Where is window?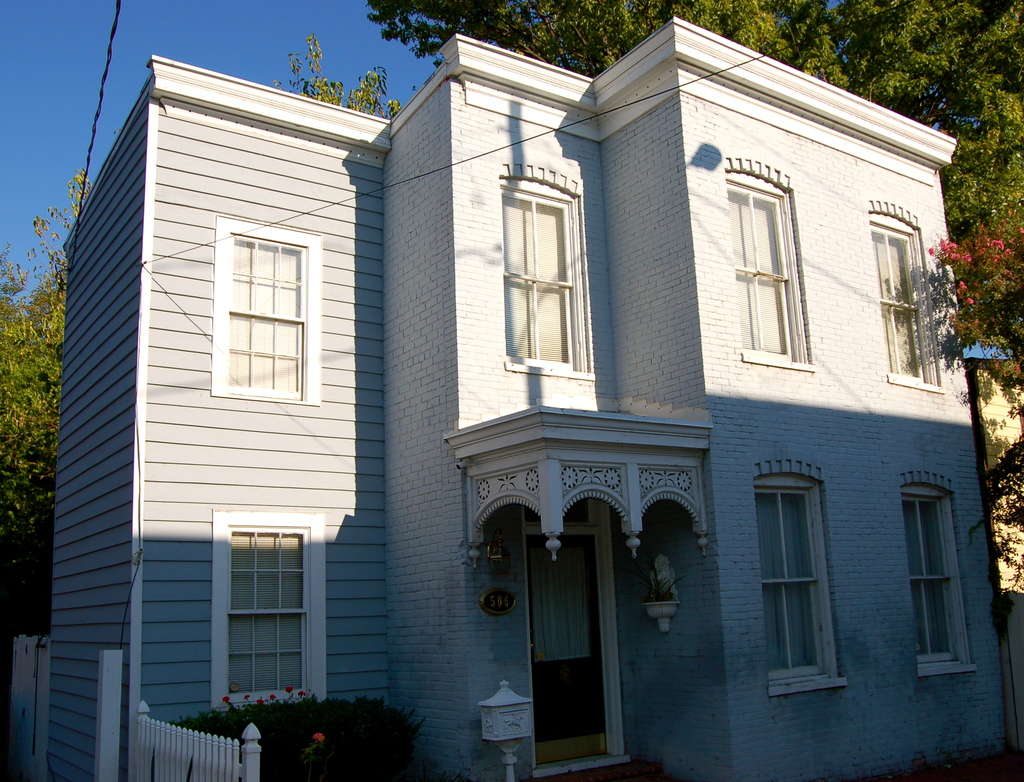
<box>715,174,808,374</box>.
